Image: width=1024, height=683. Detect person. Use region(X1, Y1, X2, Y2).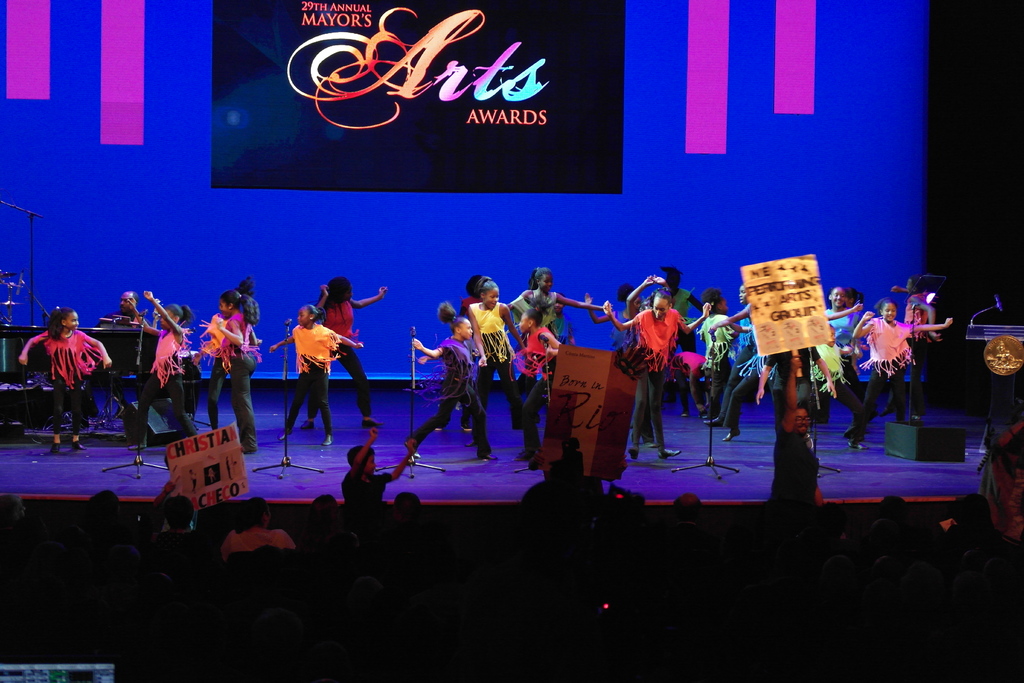
region(822, 284, 867, 436).
